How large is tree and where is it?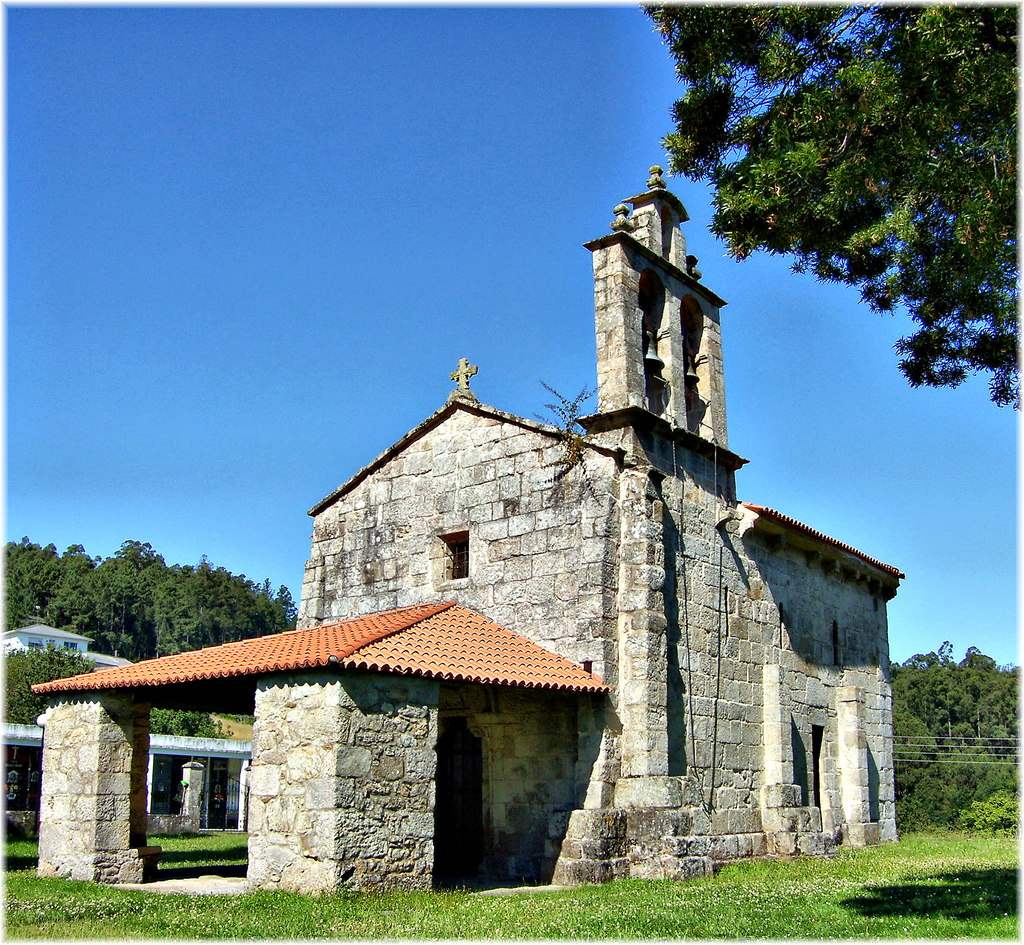
Bounding box: [left=962, top=667, right=1023, bottom=739].
